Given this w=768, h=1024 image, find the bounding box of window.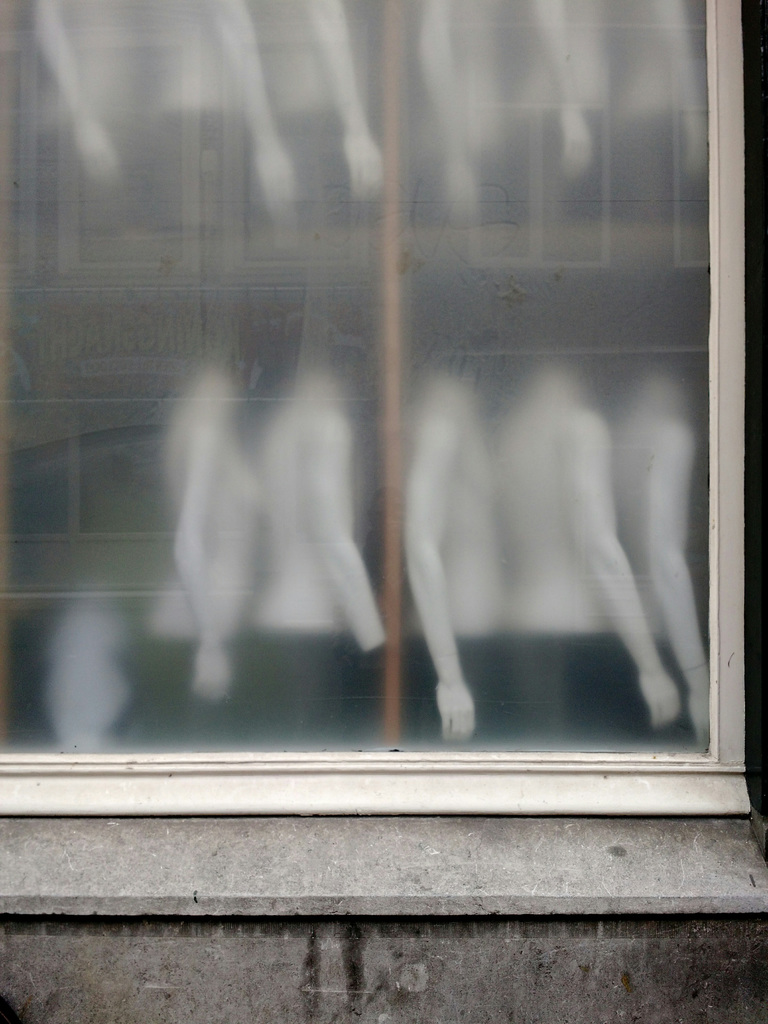
0, 86, 767, 860.
